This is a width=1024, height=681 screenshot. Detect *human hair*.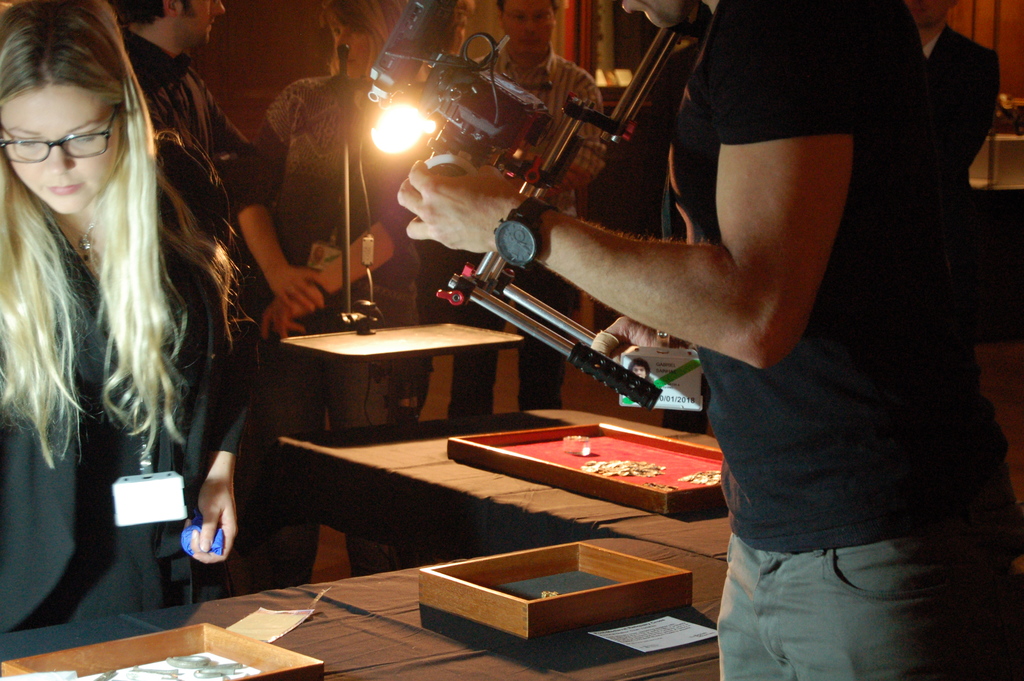
bbox=(7, 0, 220, 518).
